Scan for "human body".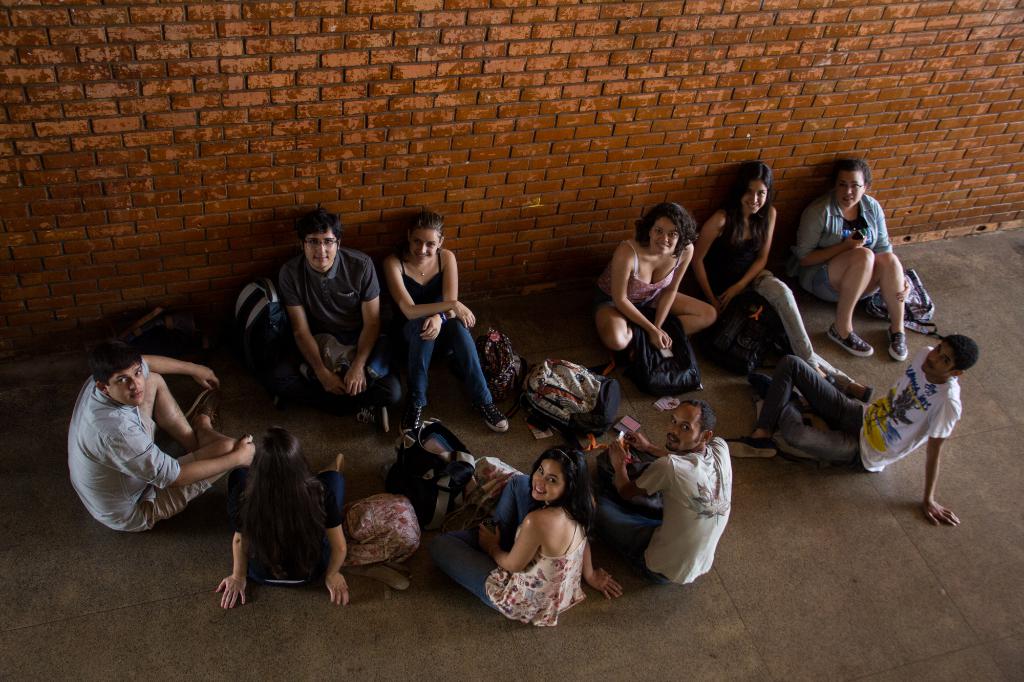
Scan result: locate(591, 240, 717, 366).
